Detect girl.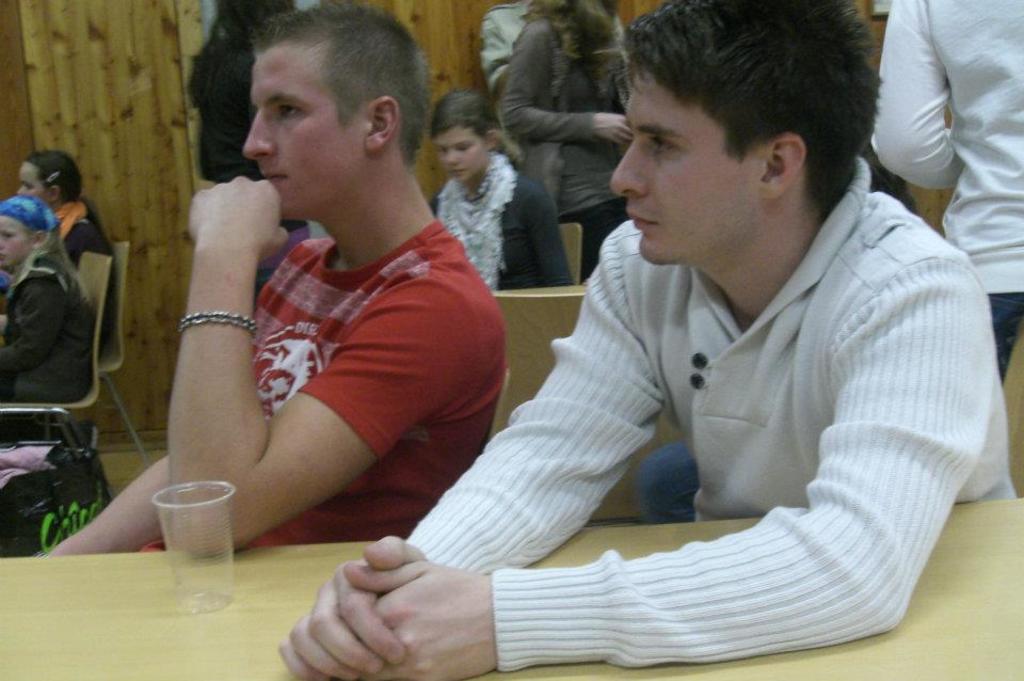
Detected at locate(13, 149, 119, 453).
